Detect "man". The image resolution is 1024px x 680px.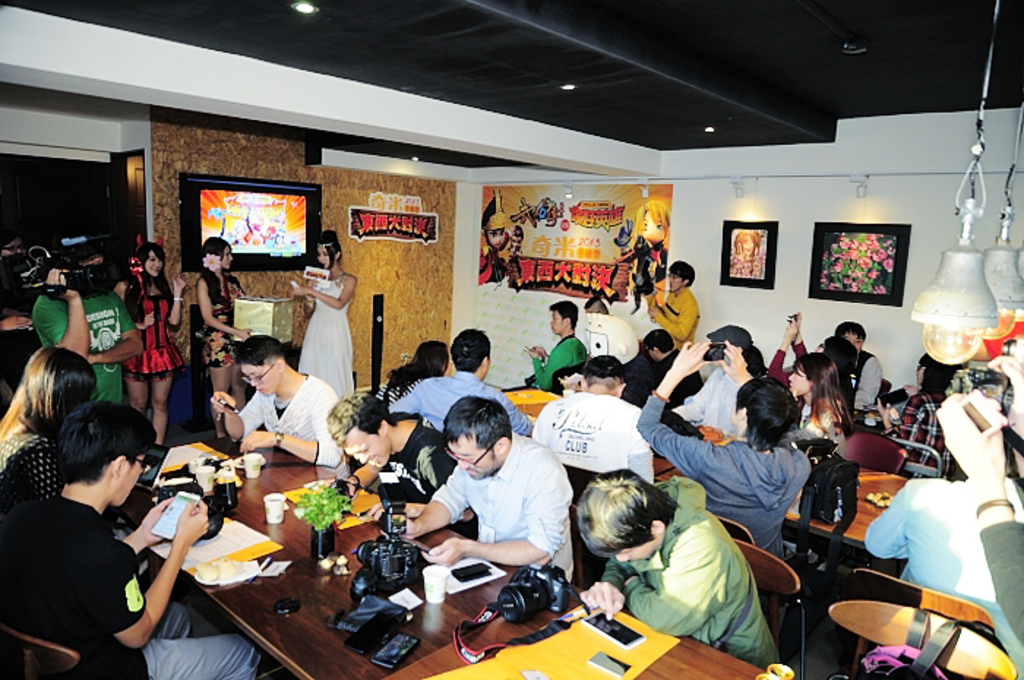
369/396/575/582.
